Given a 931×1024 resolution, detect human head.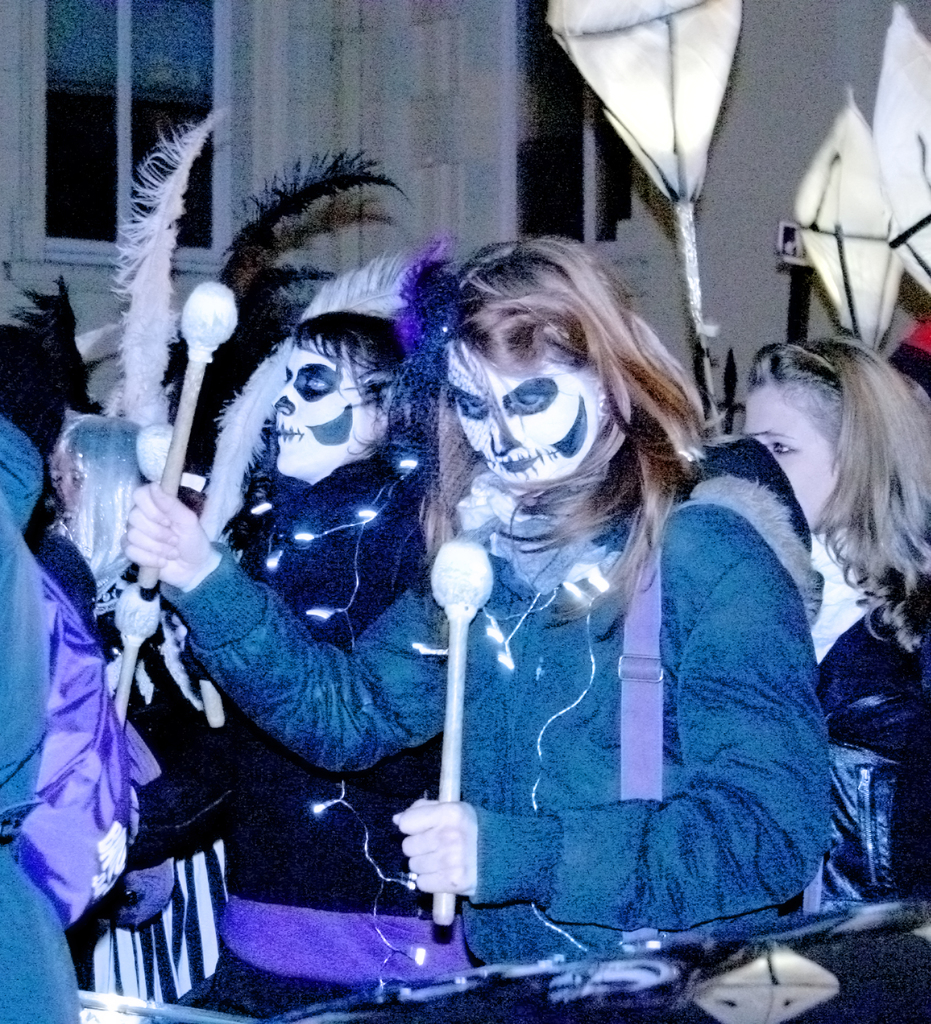
222,303,416,501.
